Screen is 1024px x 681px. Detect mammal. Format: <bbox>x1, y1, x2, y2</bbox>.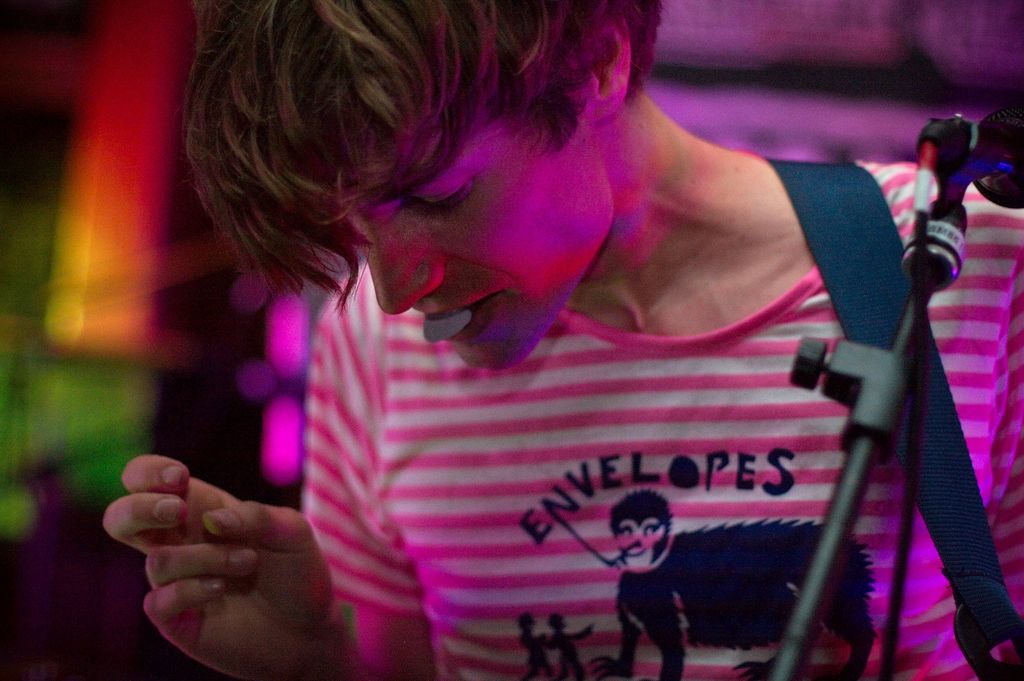
<bbox>98, 0, 1023, 680</bbox>.
